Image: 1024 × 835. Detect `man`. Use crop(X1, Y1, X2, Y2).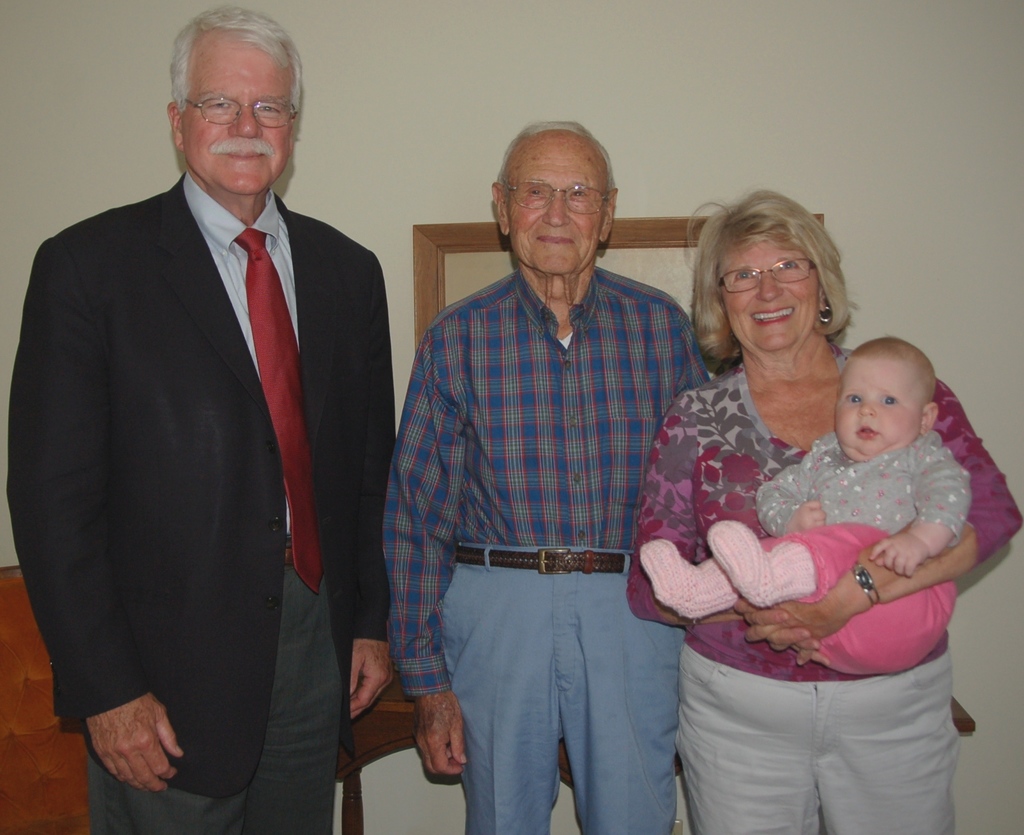
crop(13, 0, 386, 831).
